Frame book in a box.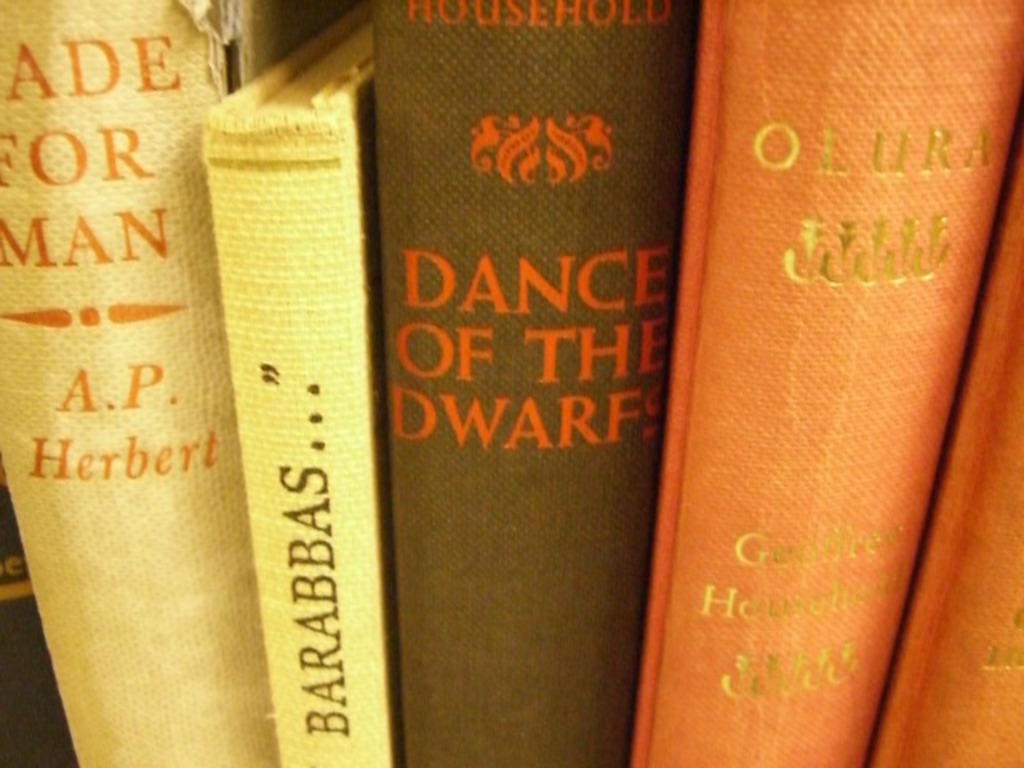
618/37/1011/734.
